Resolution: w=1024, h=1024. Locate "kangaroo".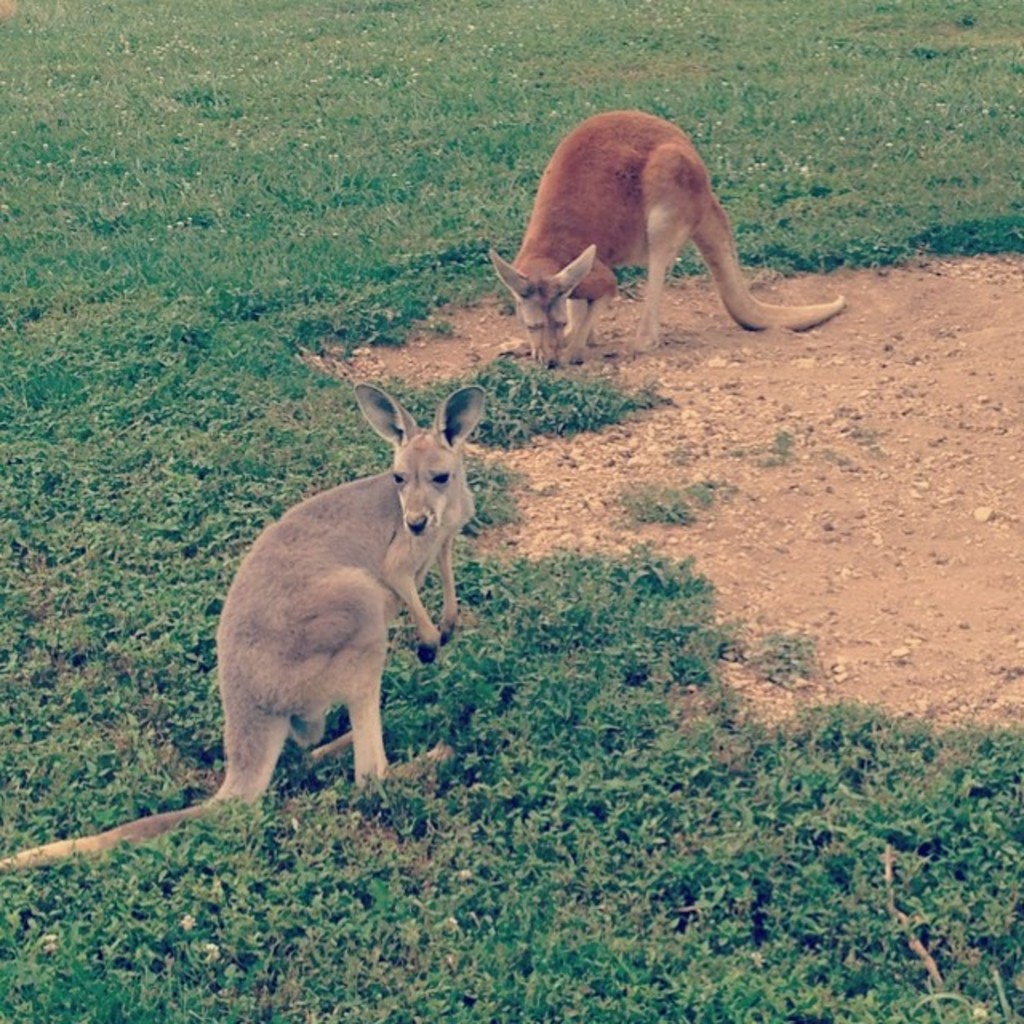
(left=0, top=384, right=488, bottom=875).
